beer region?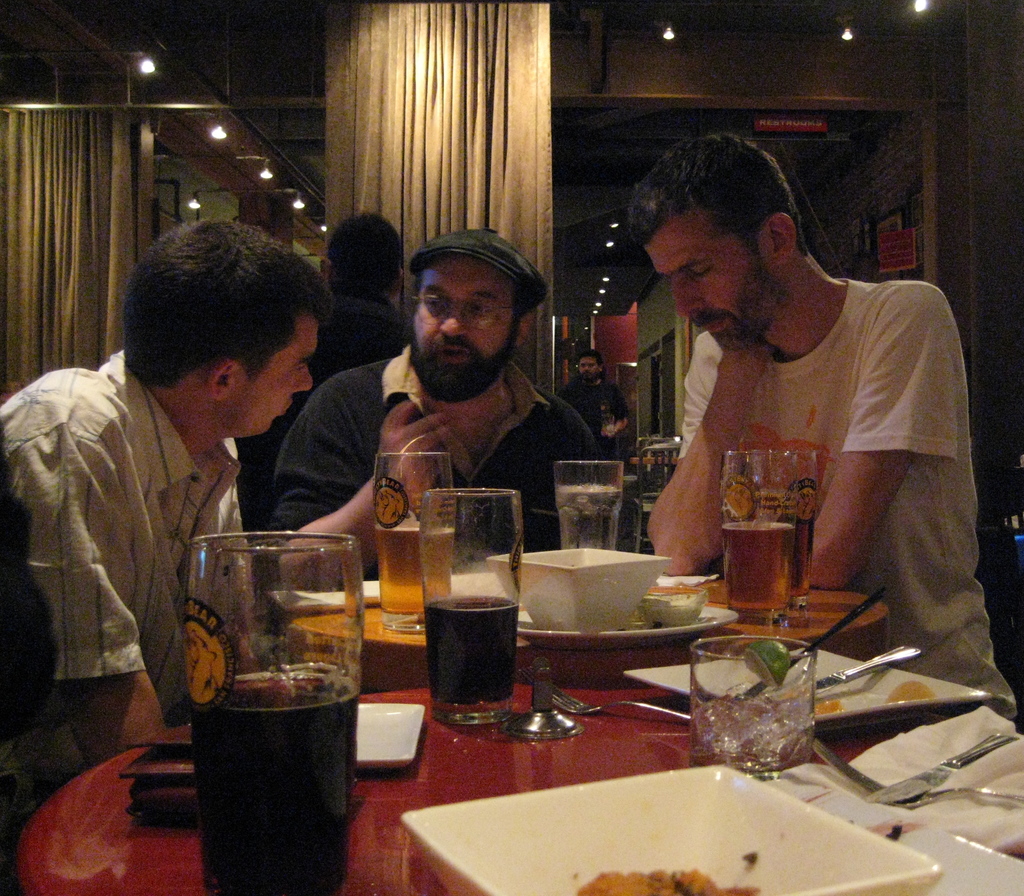
[left=410, top=483, right=537, bottom=732]
